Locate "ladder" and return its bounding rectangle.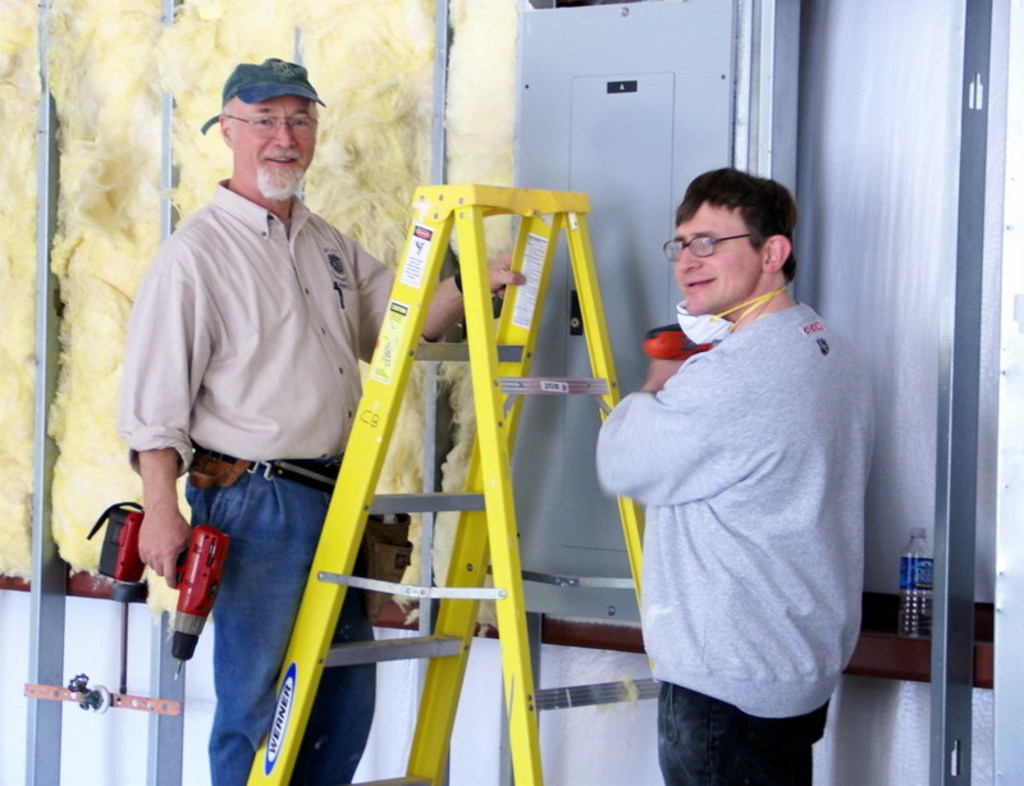
243:180:646:785.
